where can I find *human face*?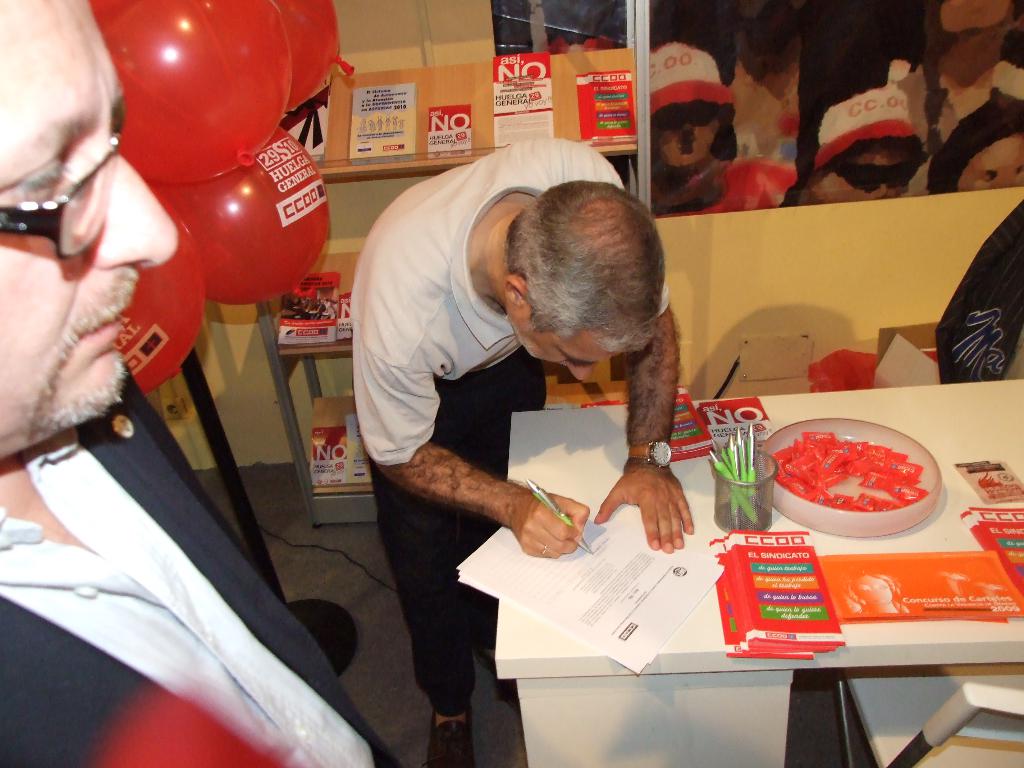
You can find it at box=[0, 0, 178, 408].
